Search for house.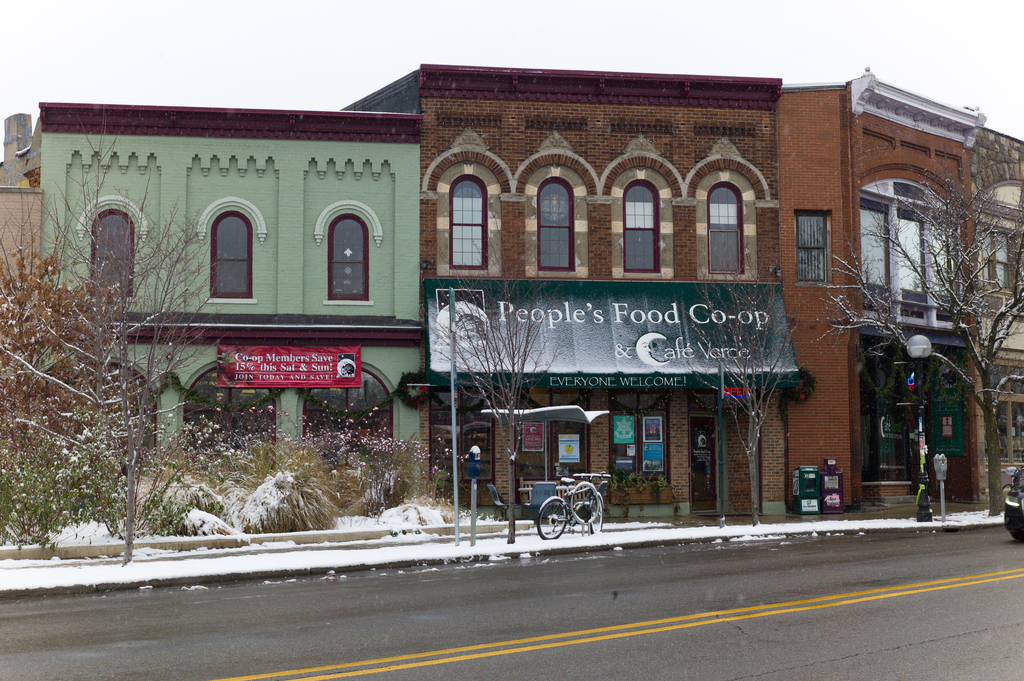
Found at rect(1, 110, 420, 489).
